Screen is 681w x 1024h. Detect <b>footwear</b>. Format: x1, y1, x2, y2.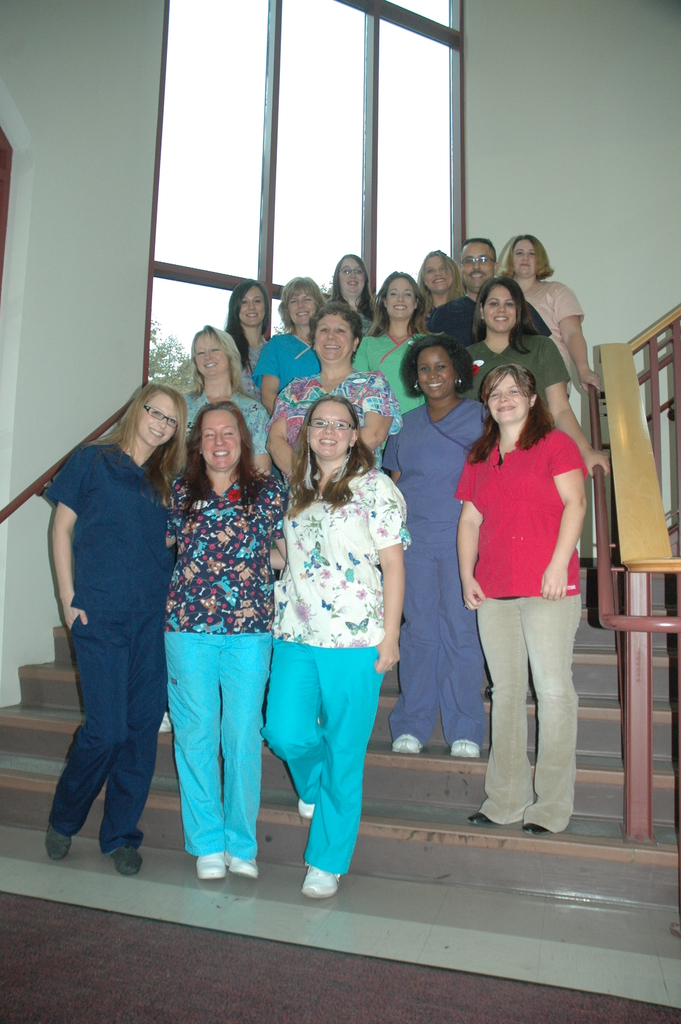
230, 853, 260, 879.
